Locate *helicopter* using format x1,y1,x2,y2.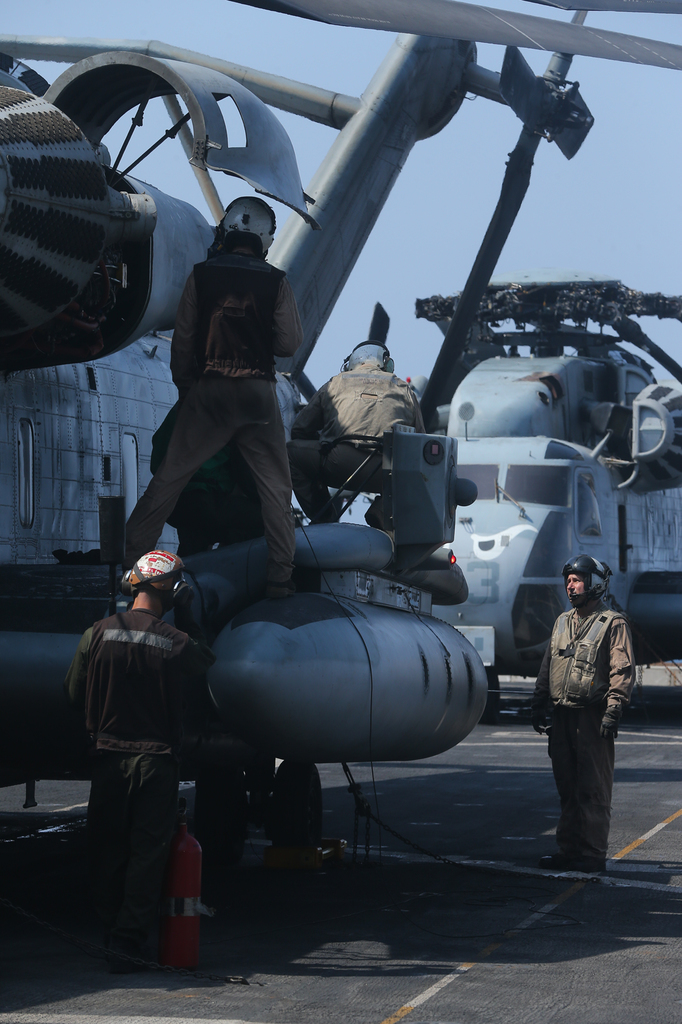
0,0,681,886.
